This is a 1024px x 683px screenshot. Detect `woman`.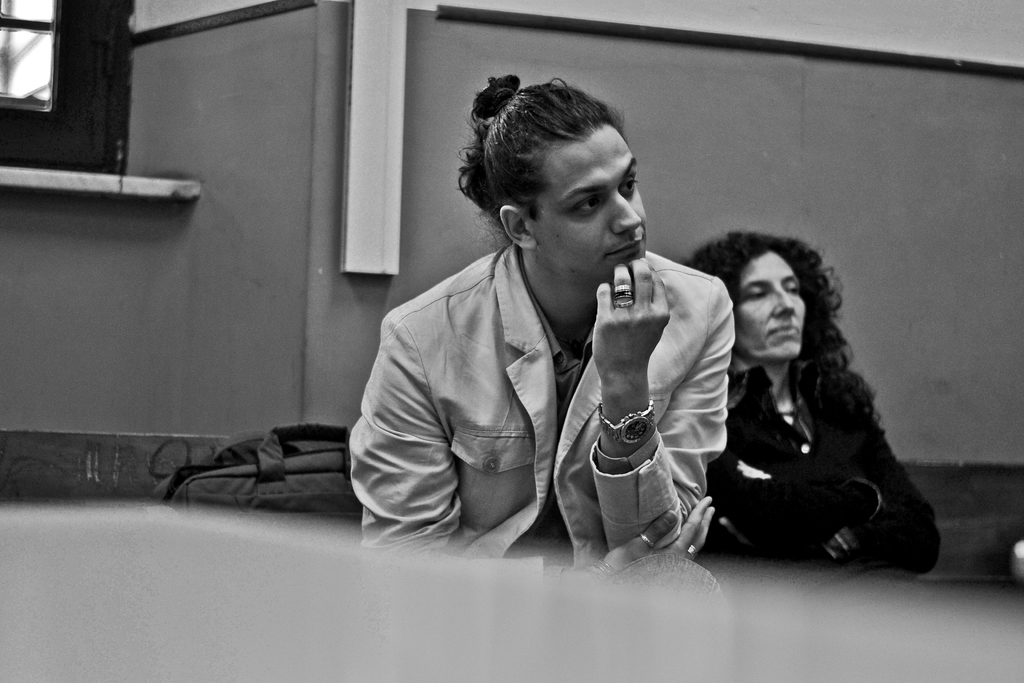
bbox=(696, 219, 929, 579).
